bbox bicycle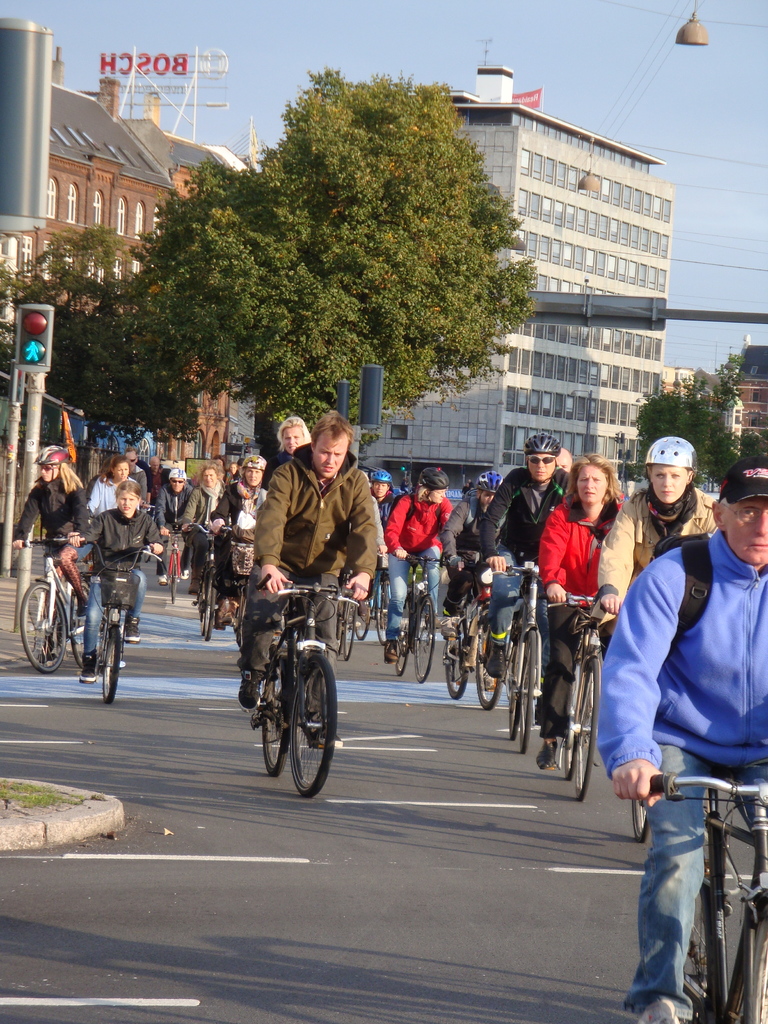
bbox(243, 575, 344, 805)
